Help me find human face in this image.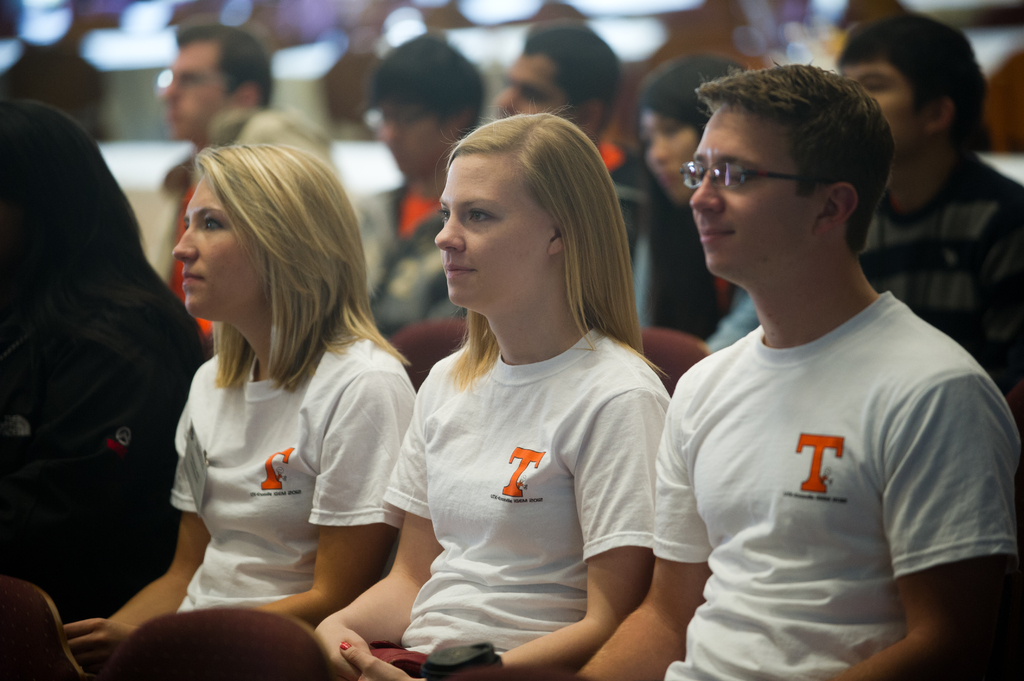
Found it: rect(436, 152, 548, 311).
